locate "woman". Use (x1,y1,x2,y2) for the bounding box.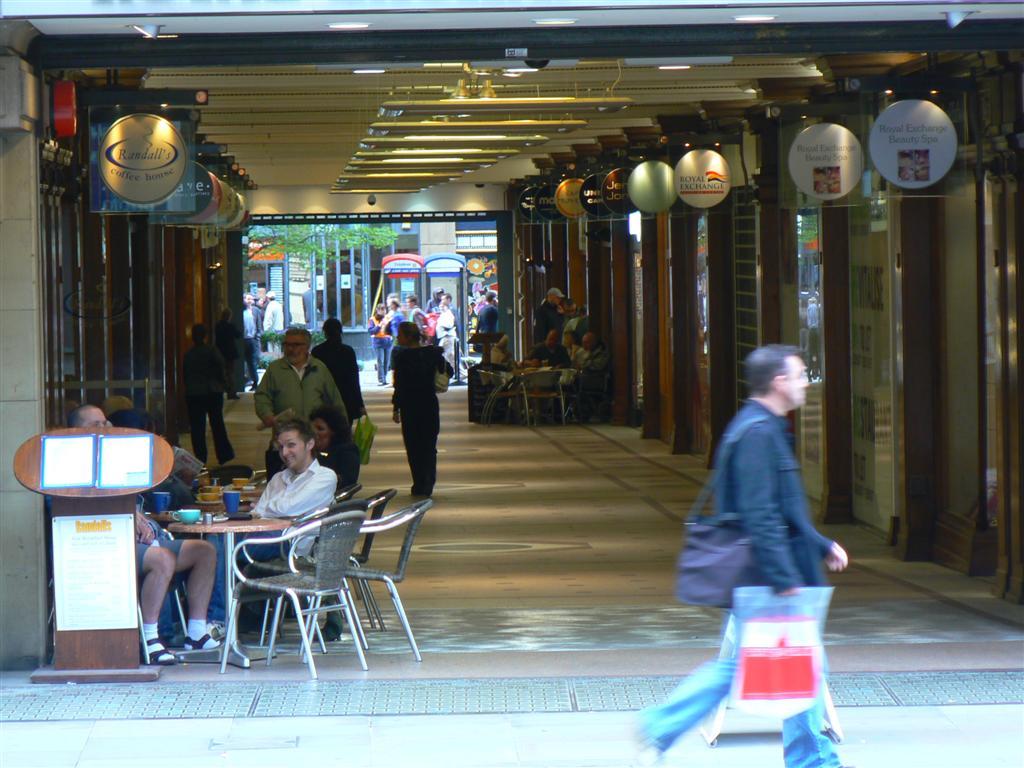
(311,405,359,640).
